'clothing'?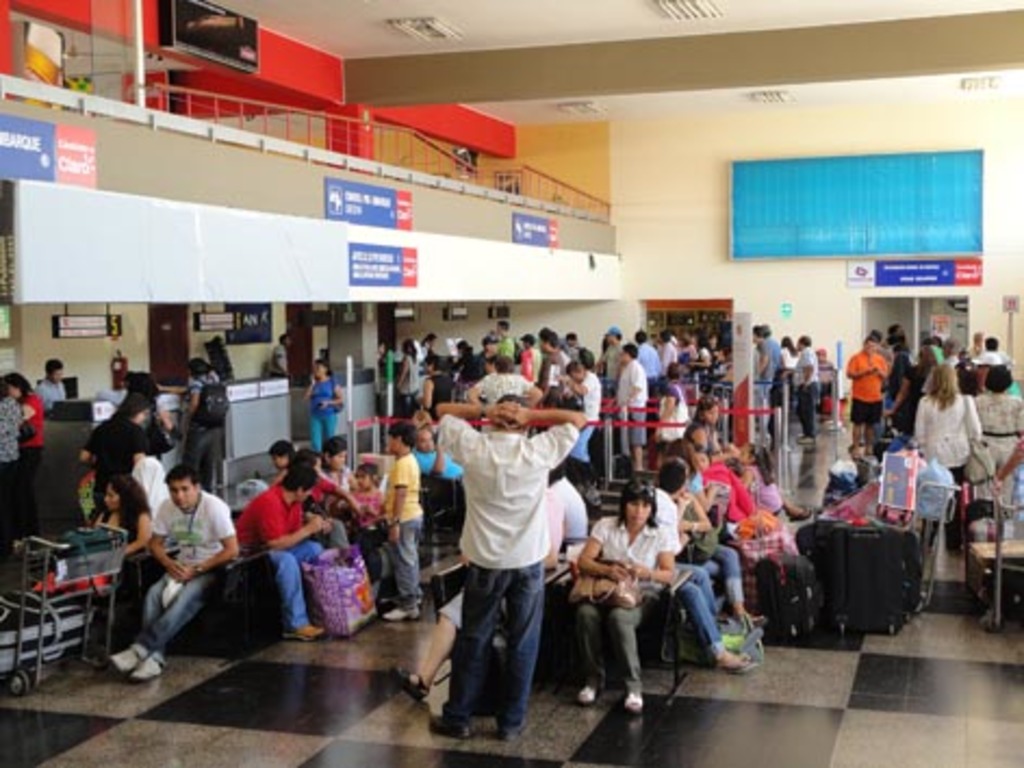
427 377 584 722
